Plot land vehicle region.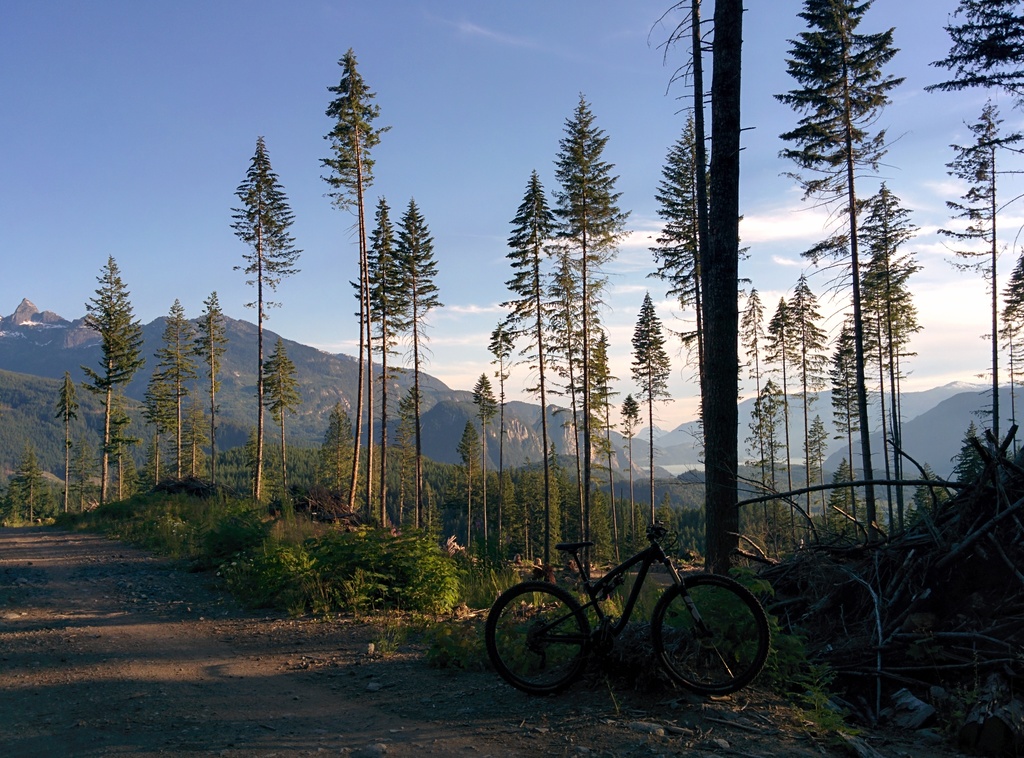
Plotted at (484,520,782,711).
